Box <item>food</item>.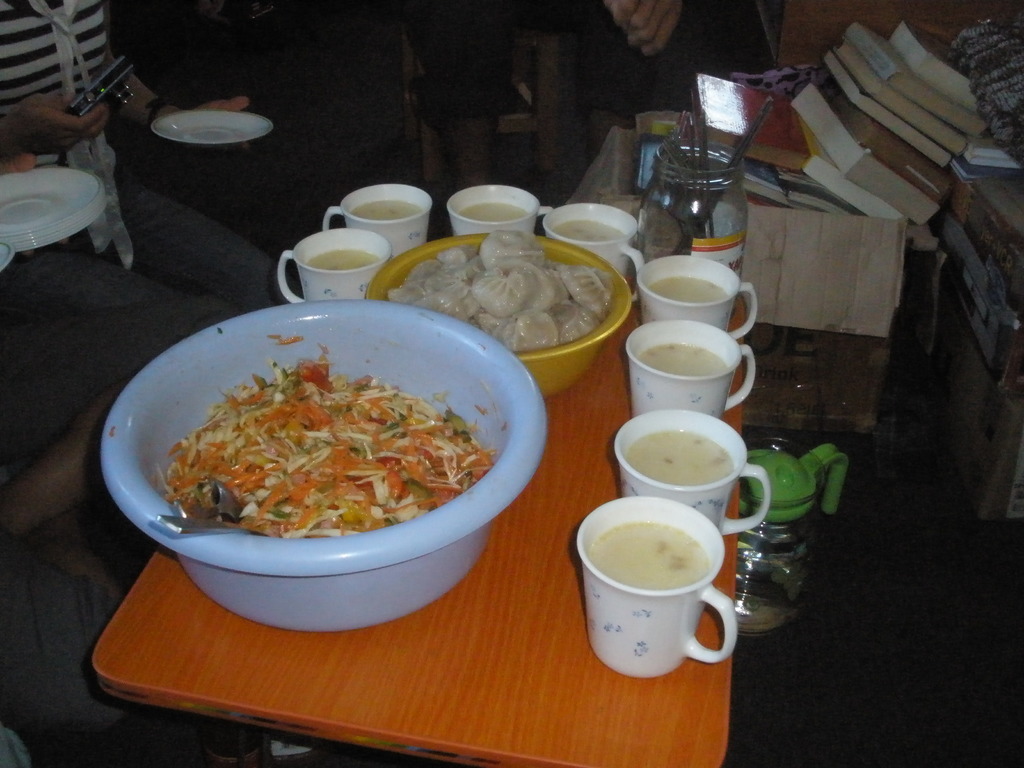
box=[353, 203, 423, 223].
